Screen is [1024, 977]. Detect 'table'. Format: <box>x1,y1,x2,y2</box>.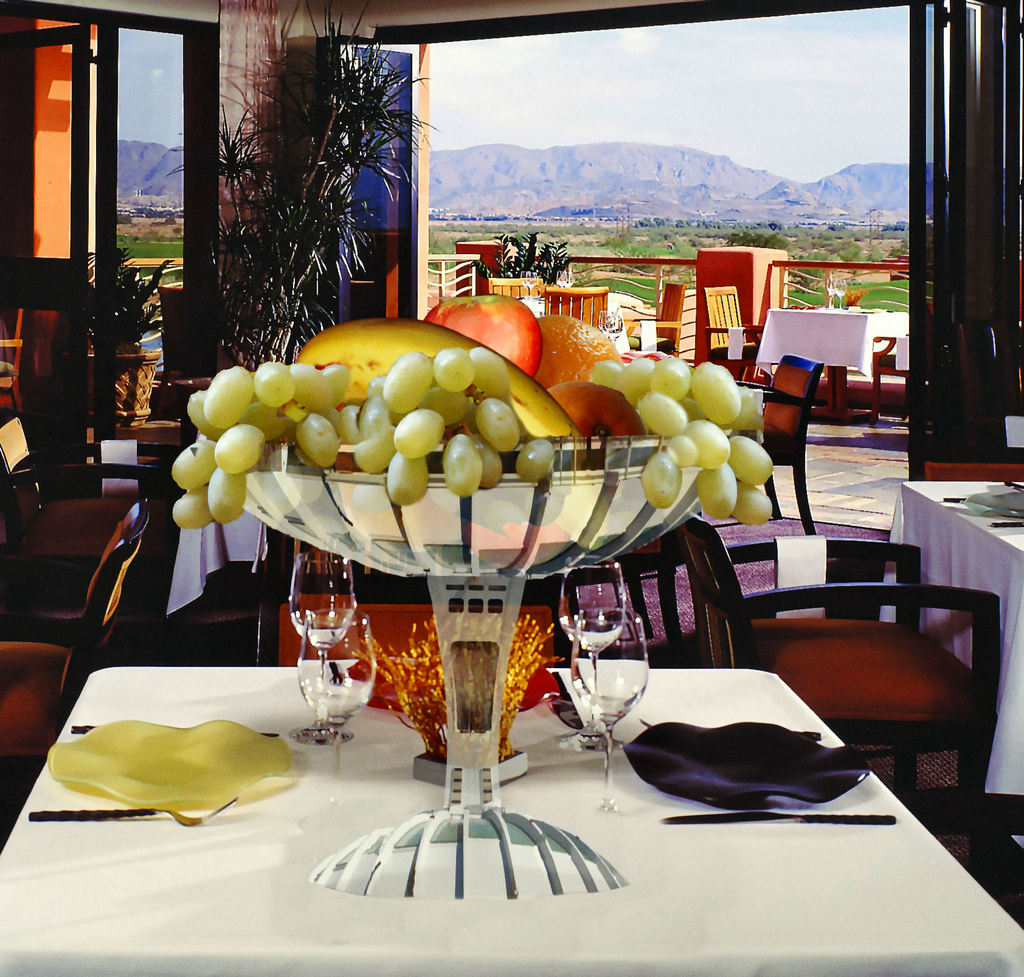
<box>0,656,1023,976</box>.
